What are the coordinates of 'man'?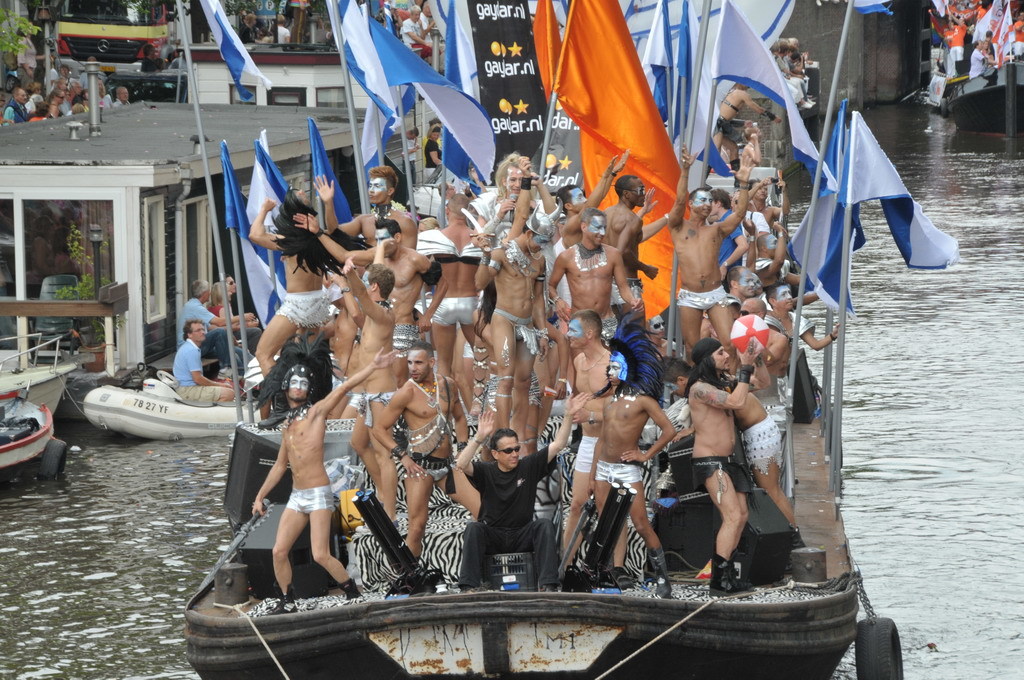
box=[543, 207, 640, 337].
